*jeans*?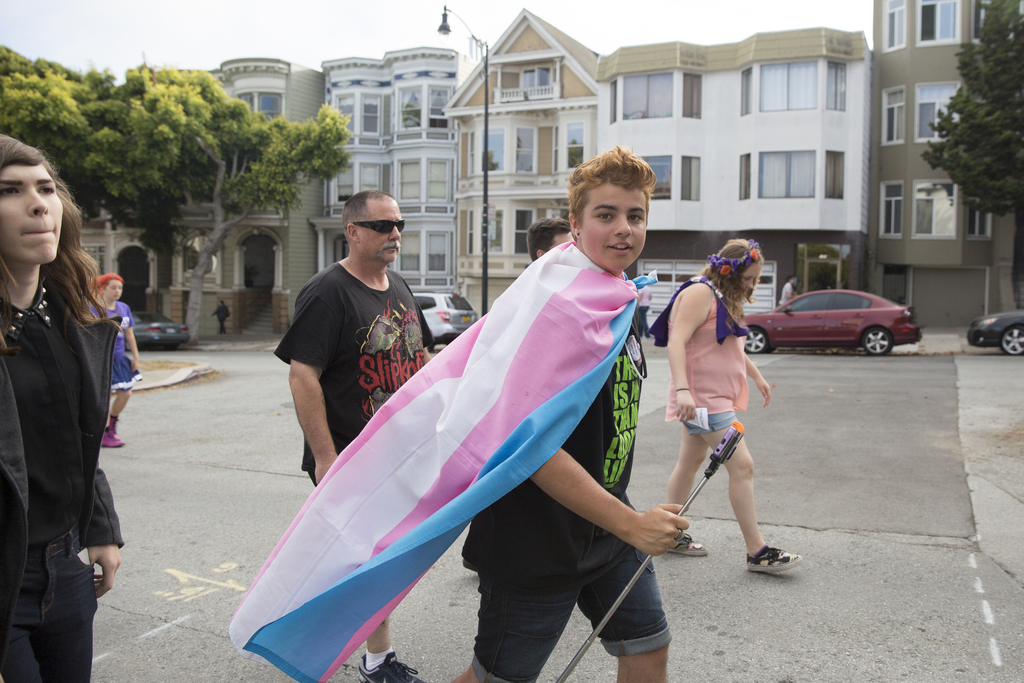
{"x1": 467, "y1": 575, "x2": 669, "y2": 682}
